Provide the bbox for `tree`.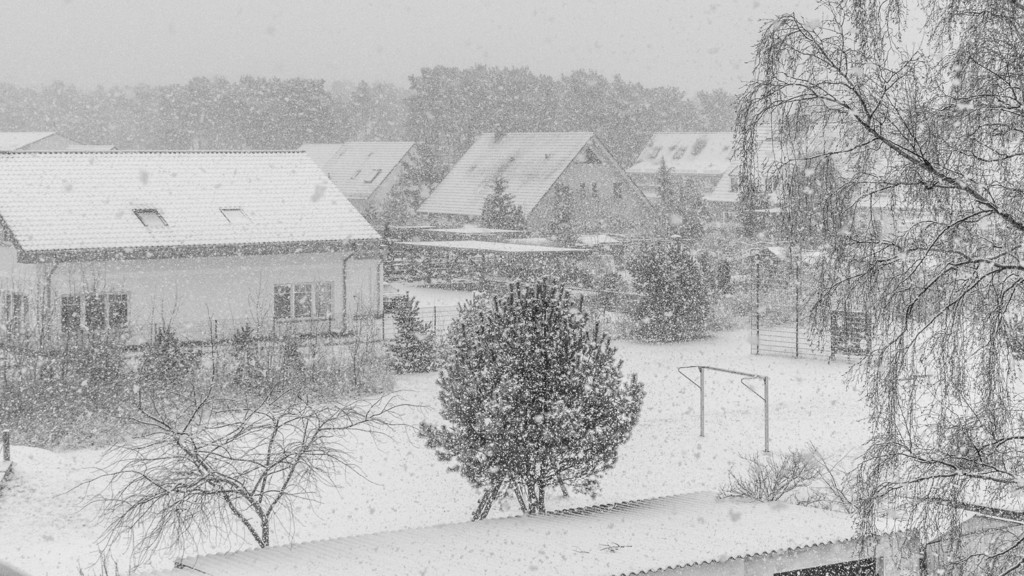
detection(728, 0, 1023, 575).
